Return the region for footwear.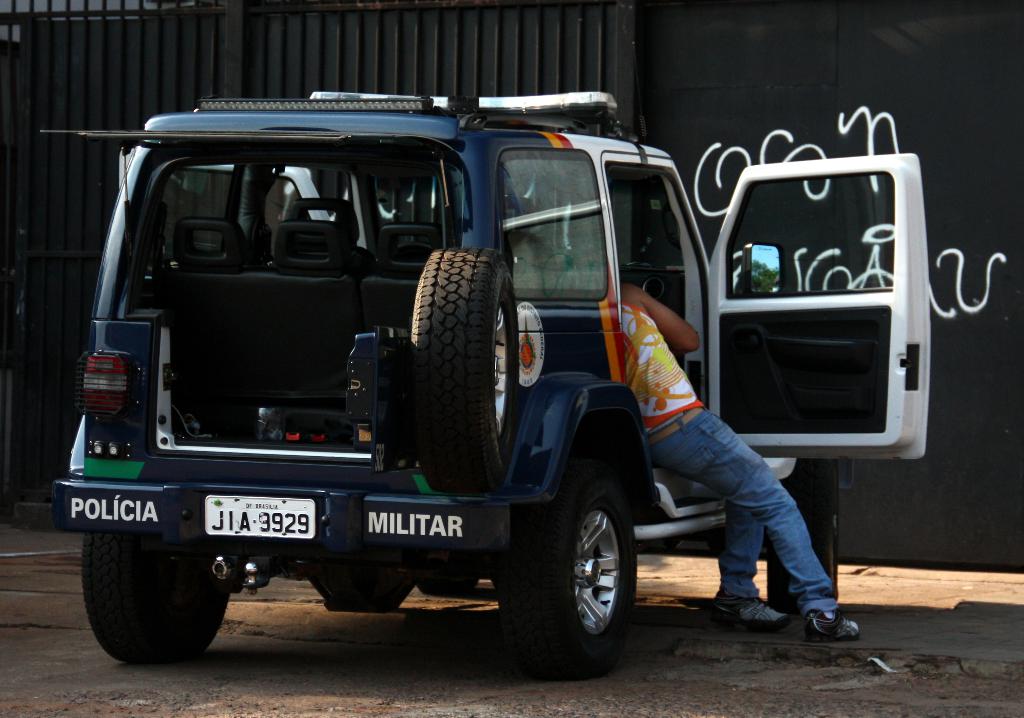
region(711, 600, 791, 628).
